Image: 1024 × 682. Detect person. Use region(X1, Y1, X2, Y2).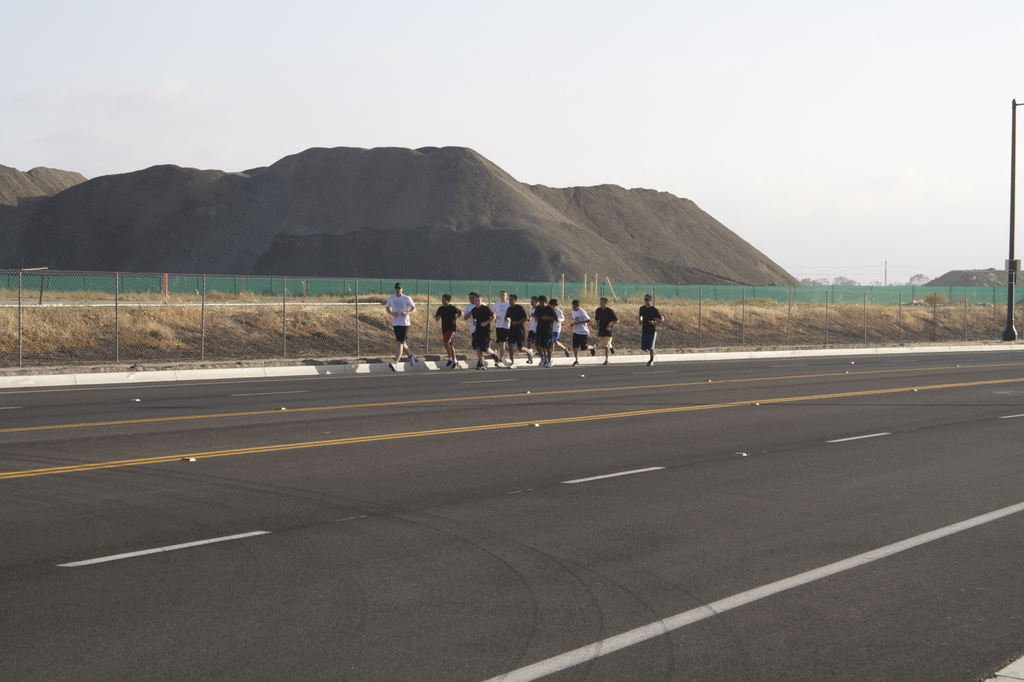
region(439, 293, 461, 368).
